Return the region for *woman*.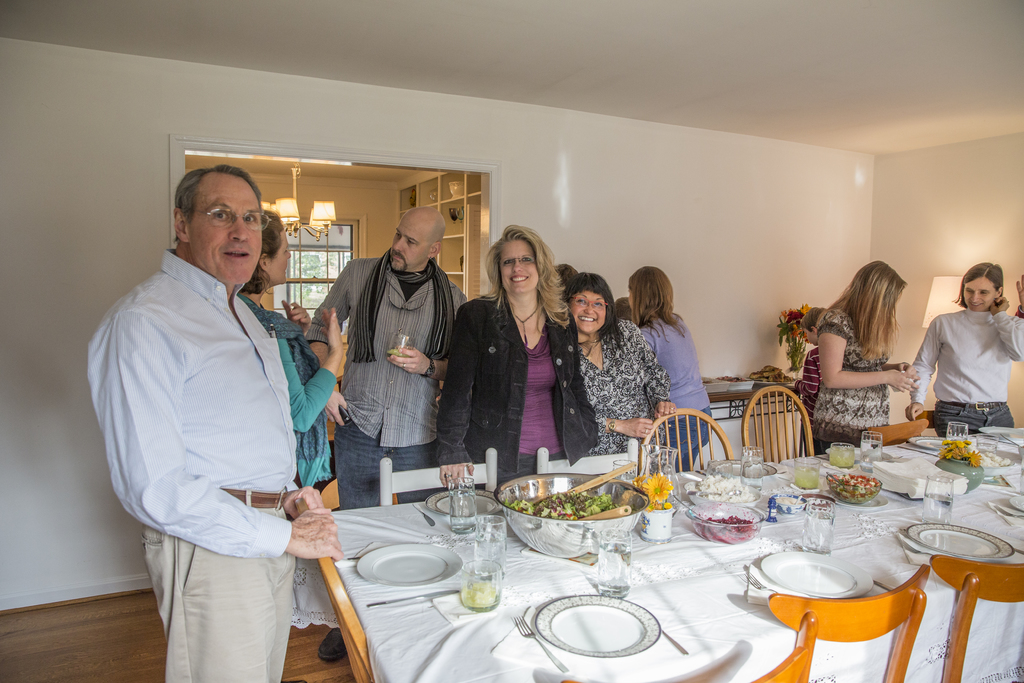
left=435, top=232, right=609, bottom=493.
